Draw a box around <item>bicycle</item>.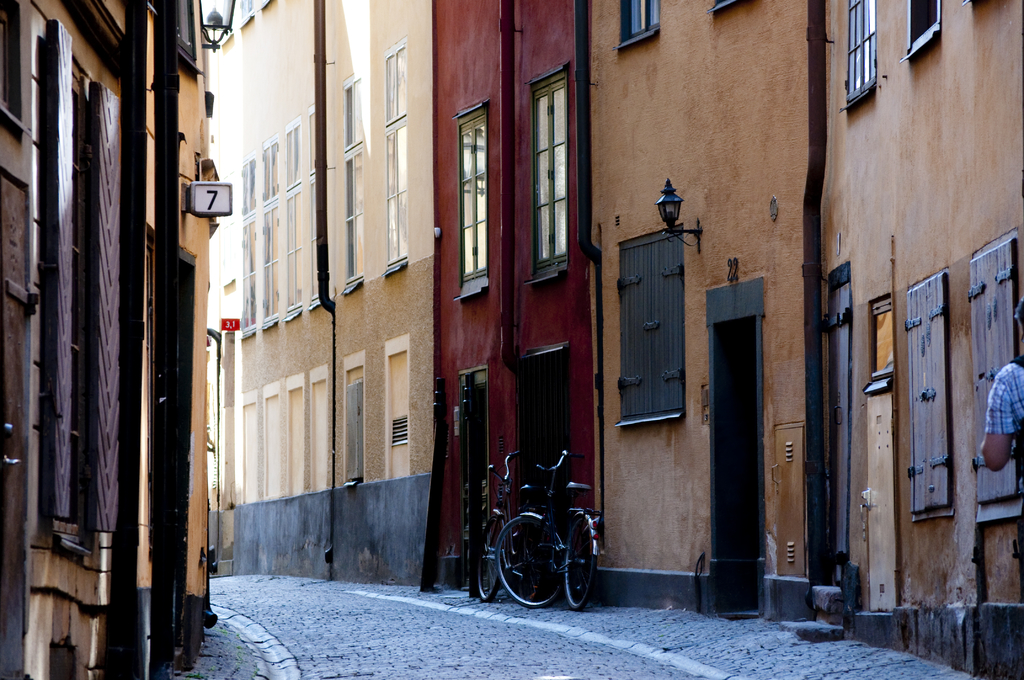
477, 450, 553, 606.
